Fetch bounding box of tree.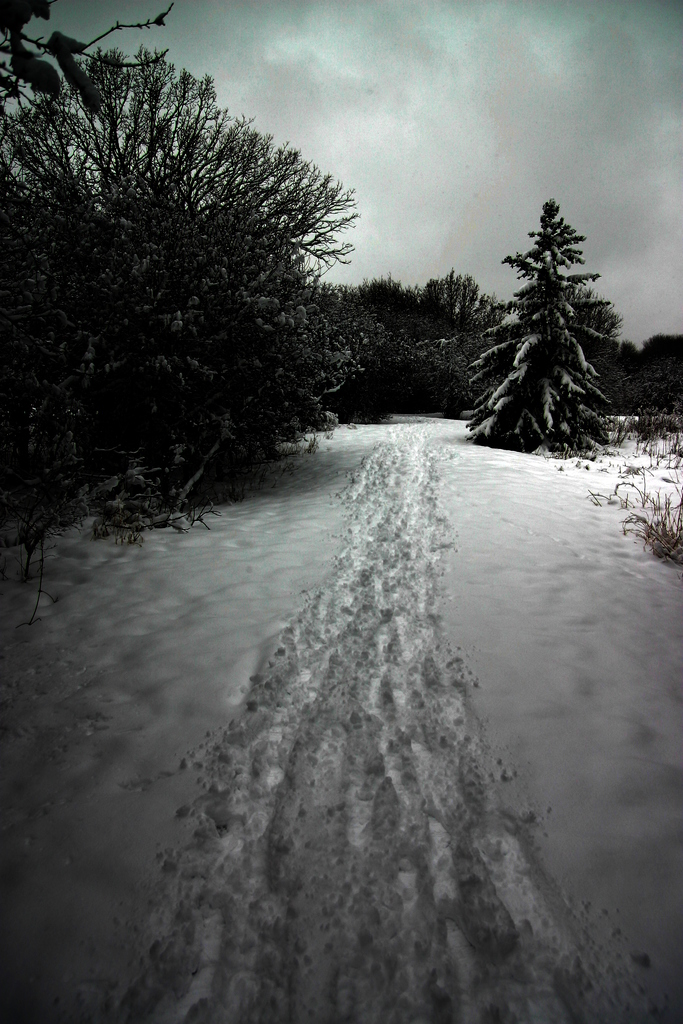
Bbox: <region>0, 0, 180, 127</region>.
